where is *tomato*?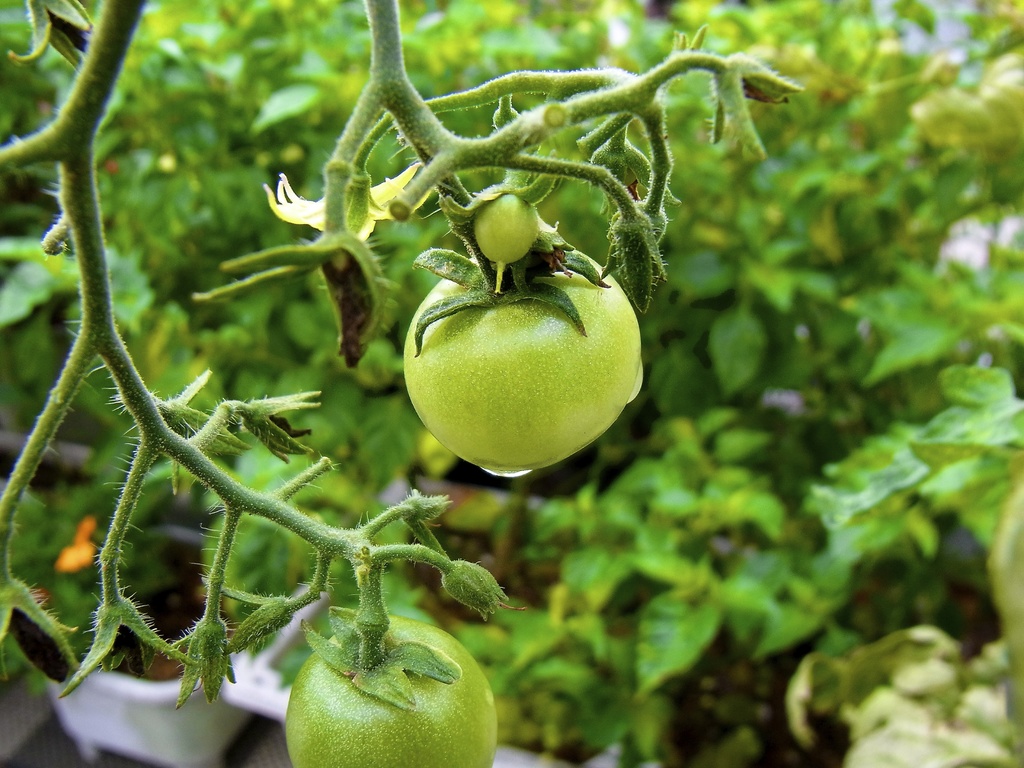
(x1=289, y1=618, x2=502, y2=767).
